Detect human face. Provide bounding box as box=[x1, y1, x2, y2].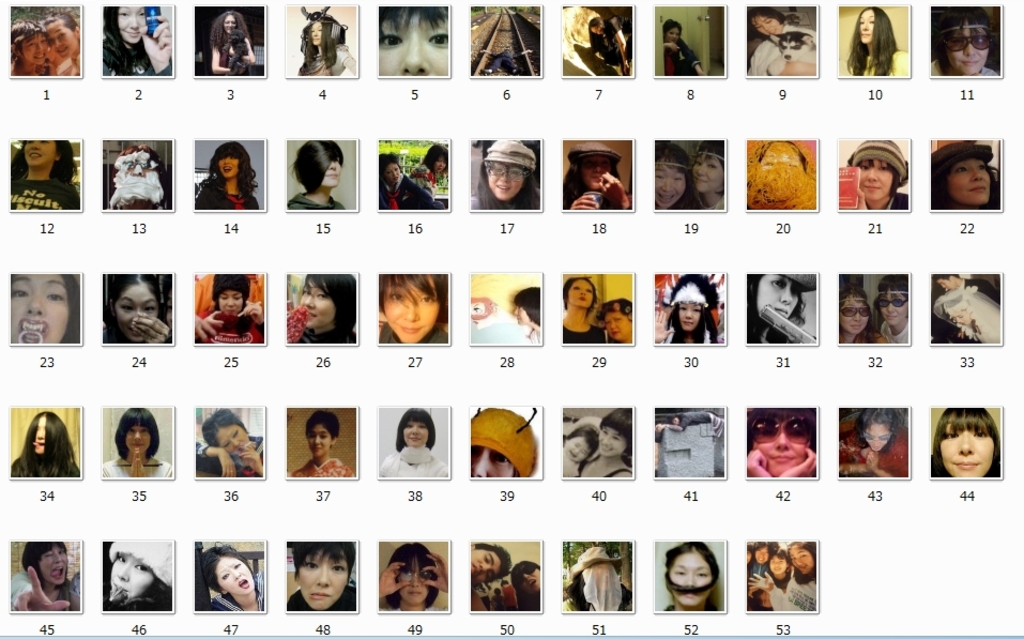
box=[570, 282, 596, 309].
